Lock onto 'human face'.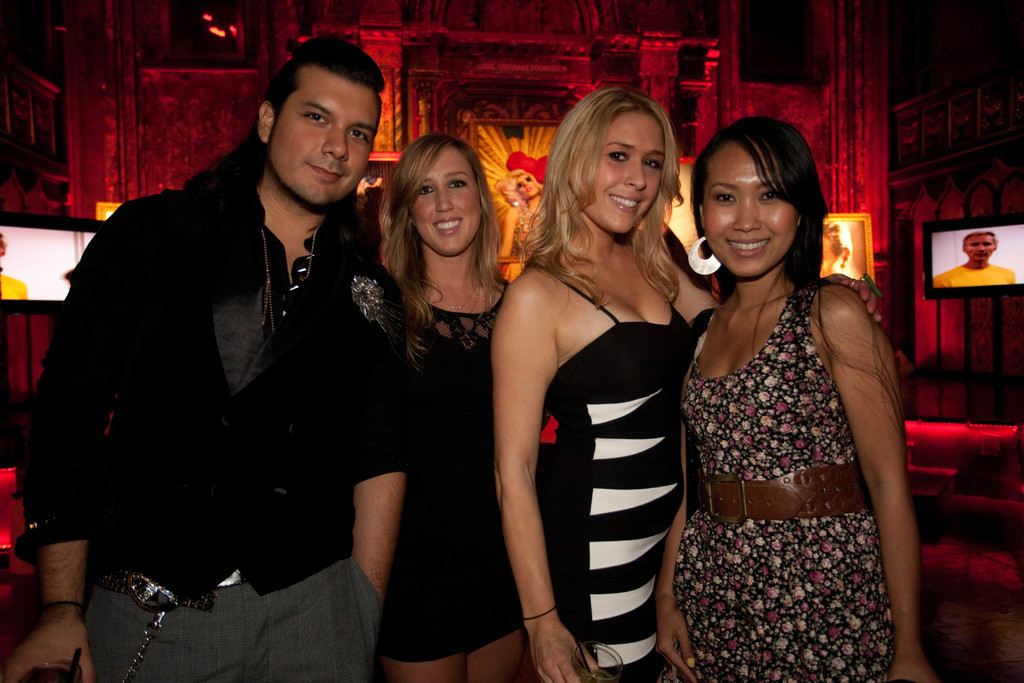
Locked: {"left": 582, "top": 115, "right": 664, "bottom": 233}.
